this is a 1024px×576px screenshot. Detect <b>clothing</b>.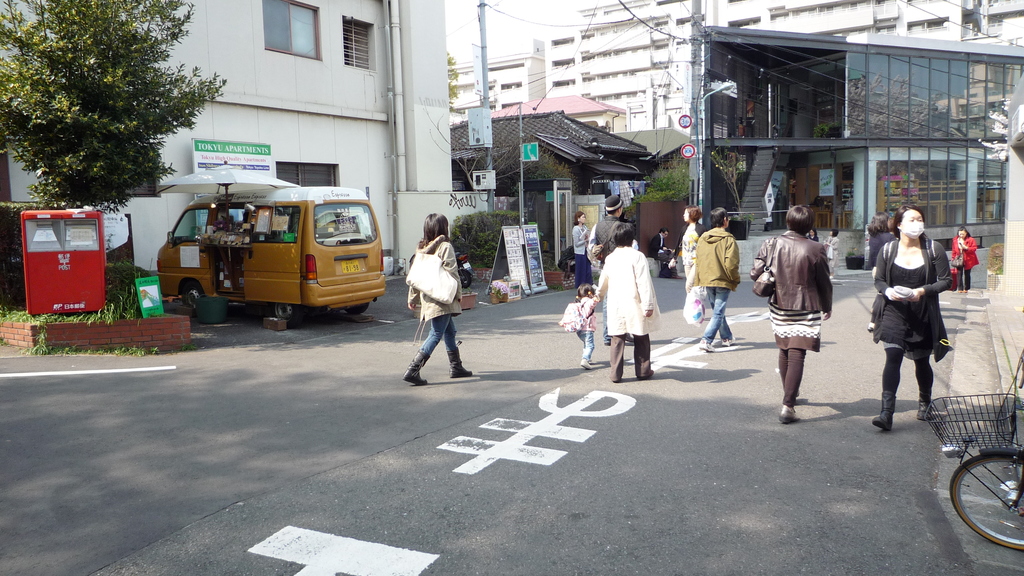
x1=573 y1=221 x2=591 y2=285.
